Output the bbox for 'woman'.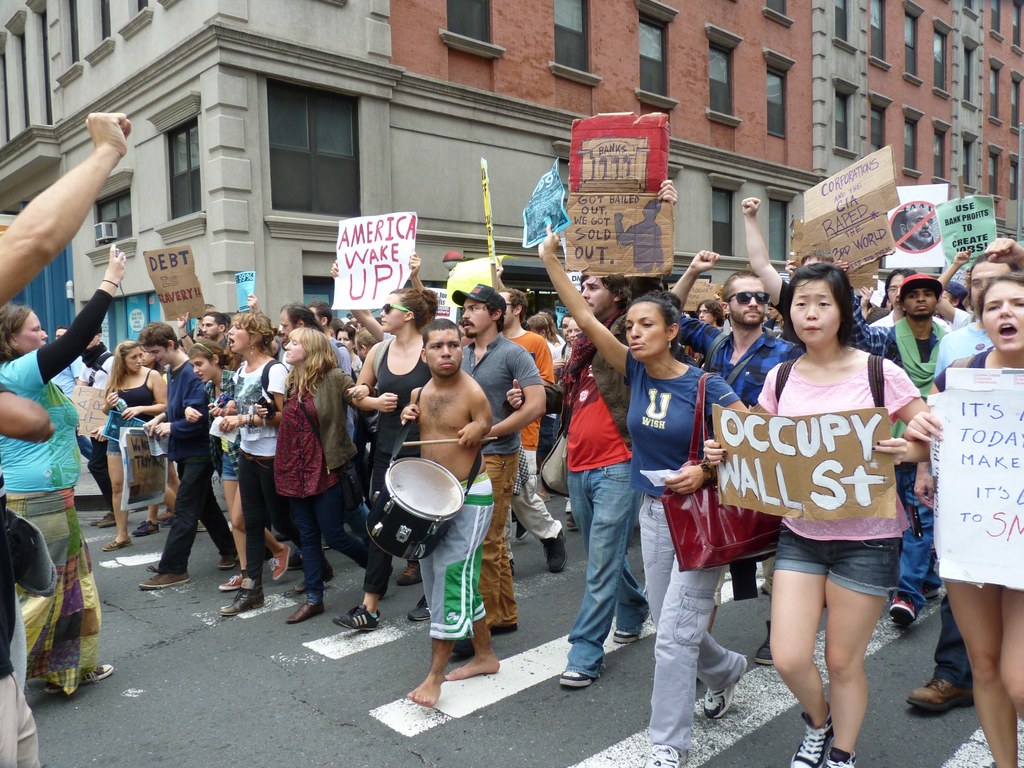
[x1=96, y1=341, x2=170, y2=554].
